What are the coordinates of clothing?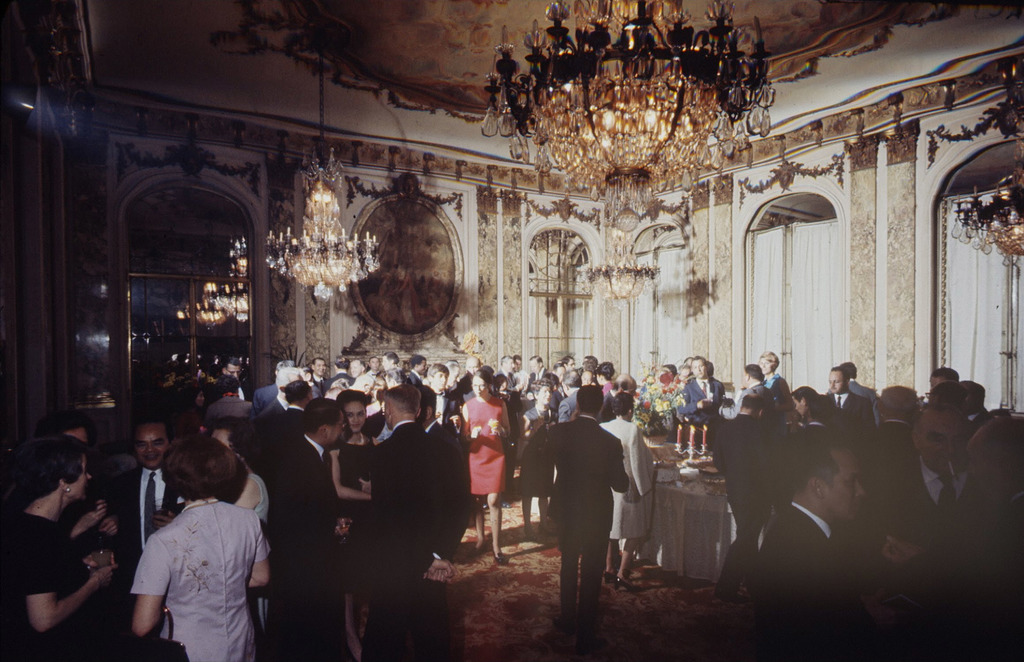
x1=600, y1=390, x2=616, y2=416.
